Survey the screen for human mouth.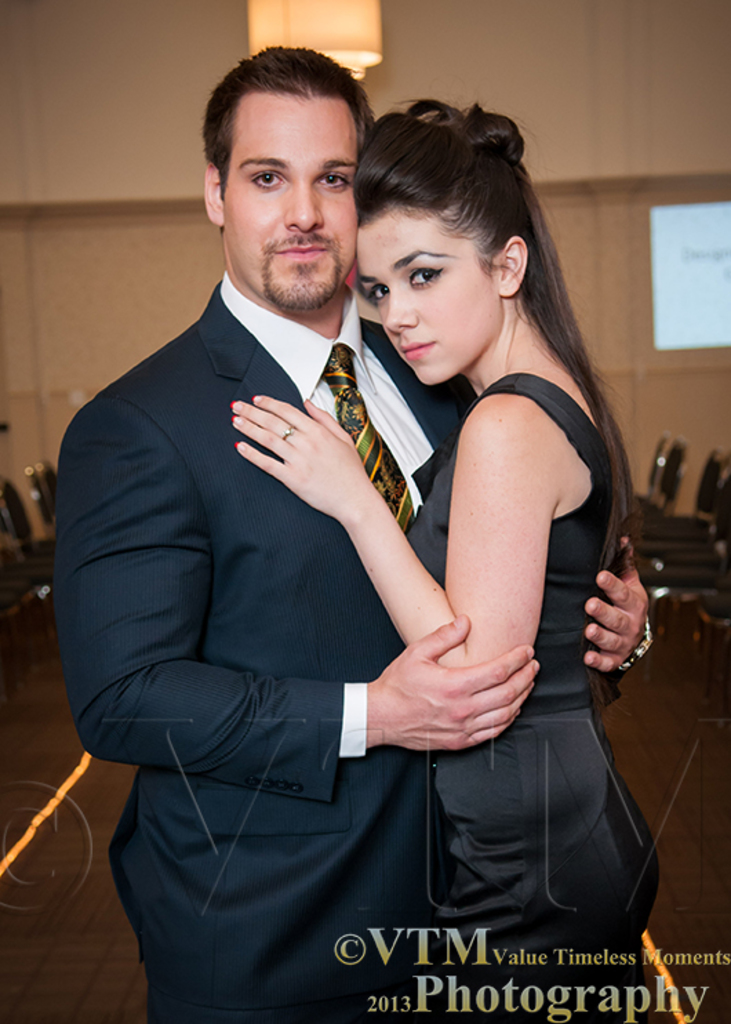
Survey found: crop(401, 337, 432, 362).
